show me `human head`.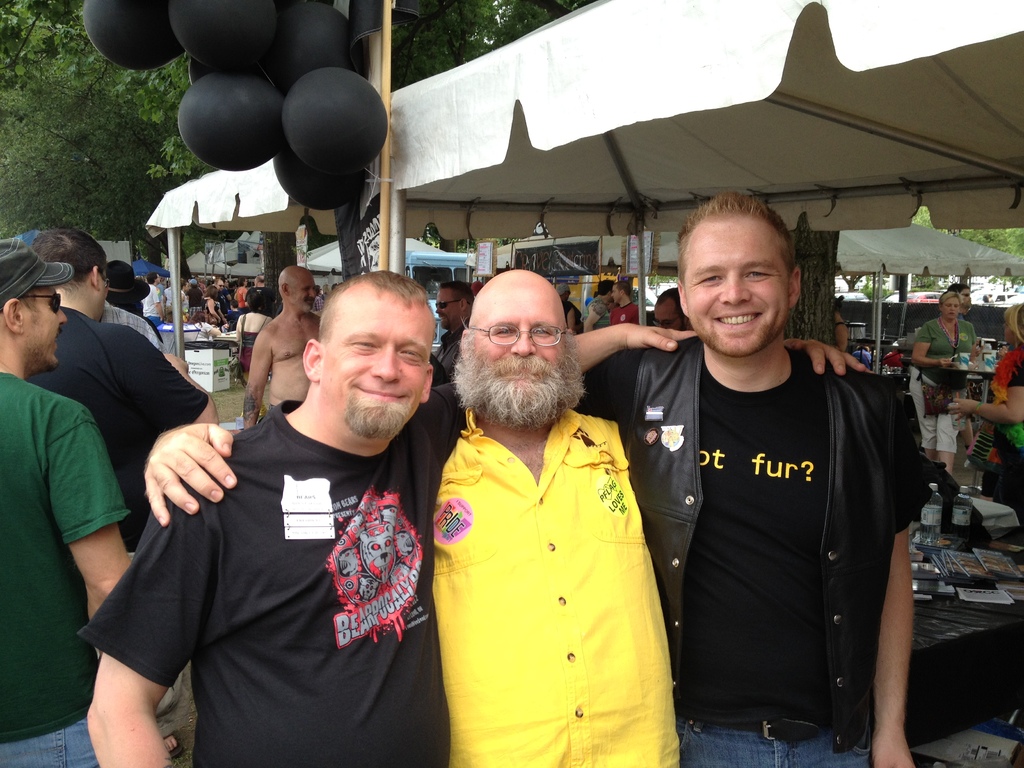
`human head` is here: <bbox>555, 286, 571, 305</bbox>.
